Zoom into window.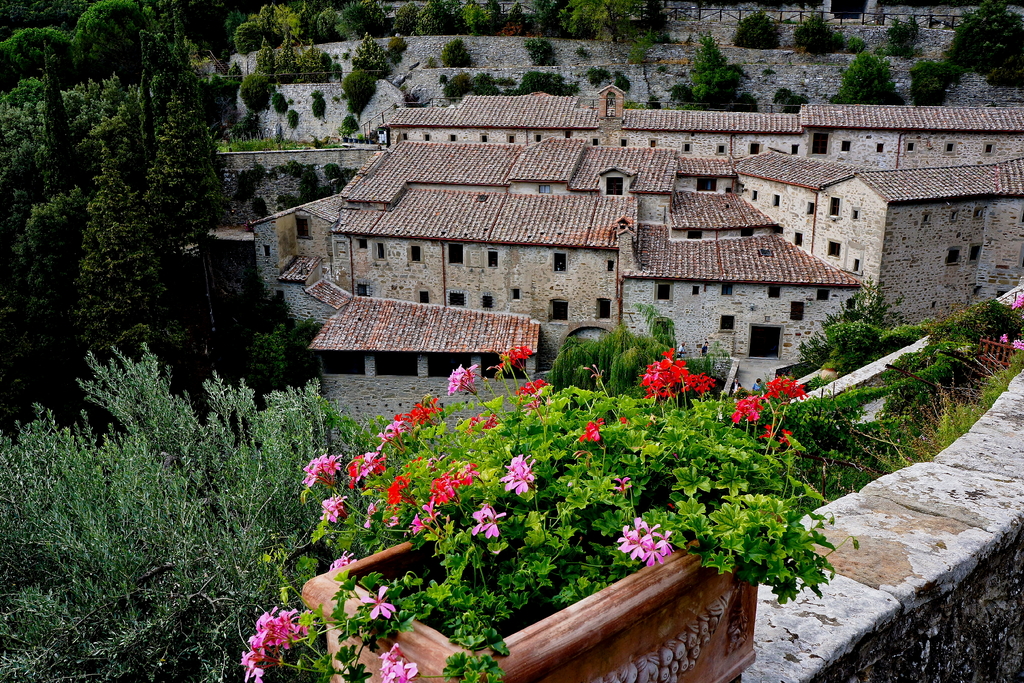
Zoom target: (x1=919, y1=205, x2=932, y2=227).
